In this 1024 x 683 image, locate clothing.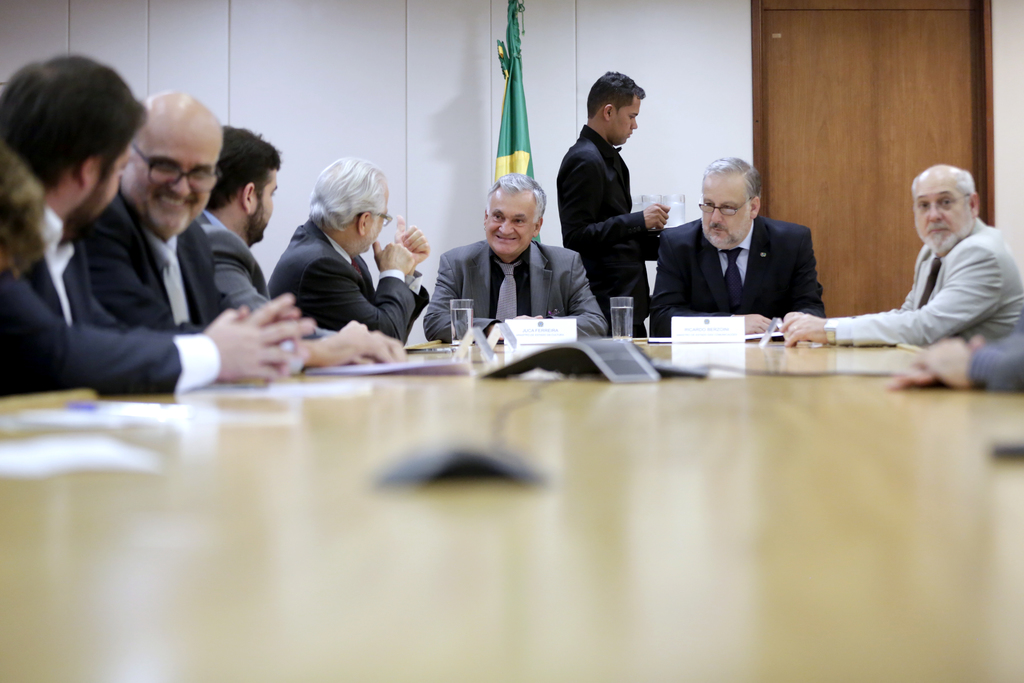
Bounding box: crop(264, 183, 431, 345).
